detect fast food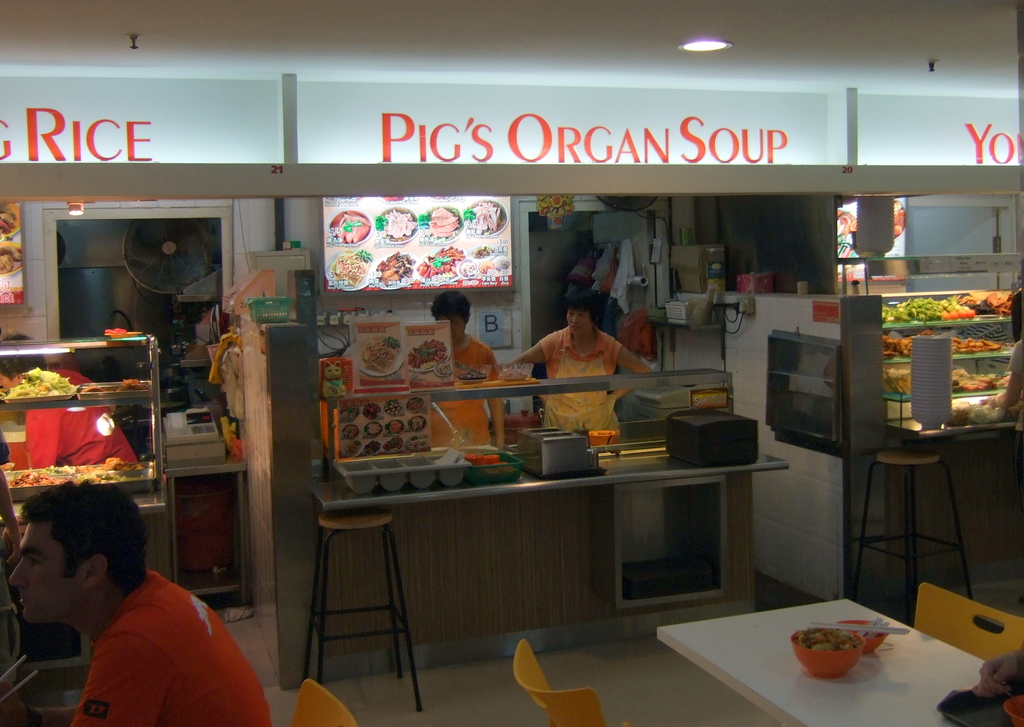
{"x1": 467, "y1": 199, "x2": 498, "y2": 229}
